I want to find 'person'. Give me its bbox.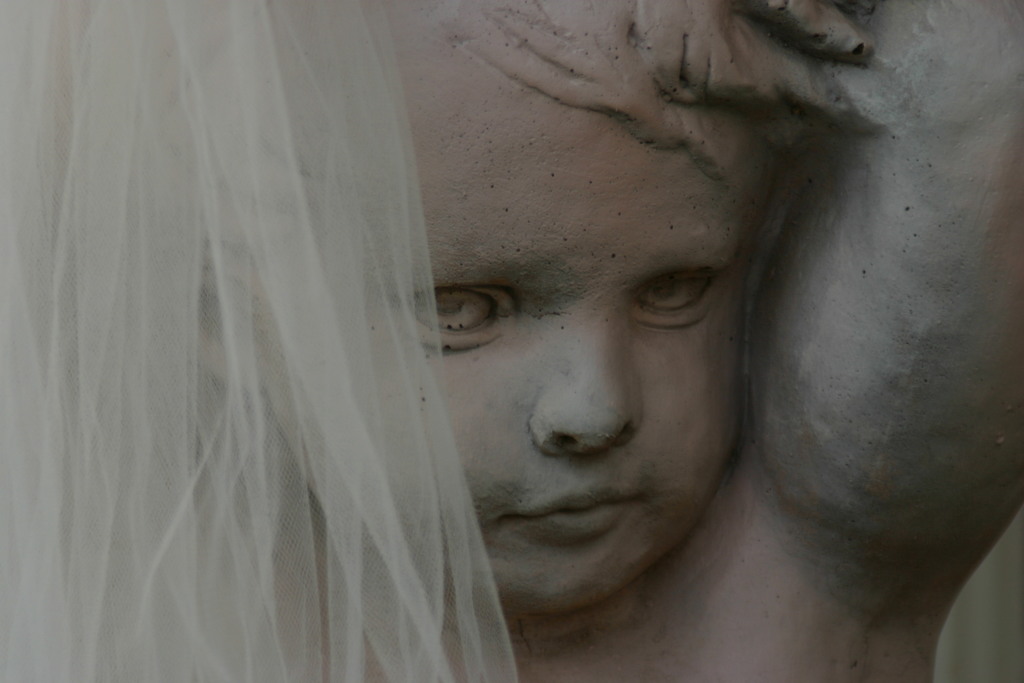
{"x1": 30, "y1": 51, "x2": 1011, "y2": 681}.
